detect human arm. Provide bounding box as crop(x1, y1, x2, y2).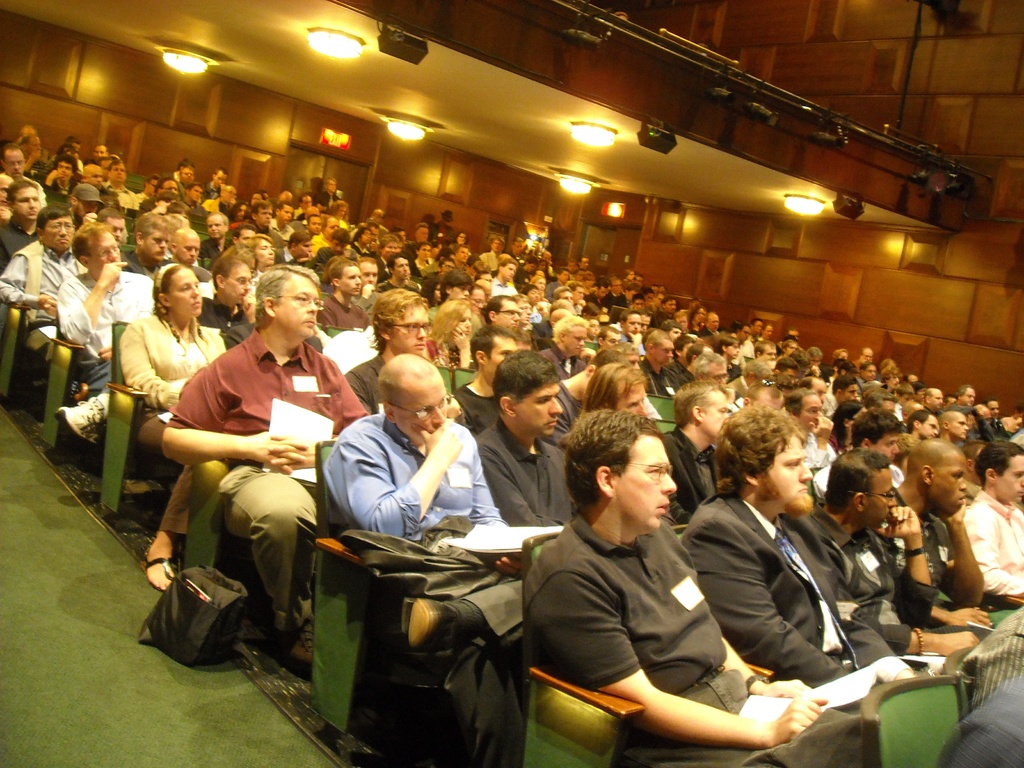
crop(870, 504, 938, 623).
